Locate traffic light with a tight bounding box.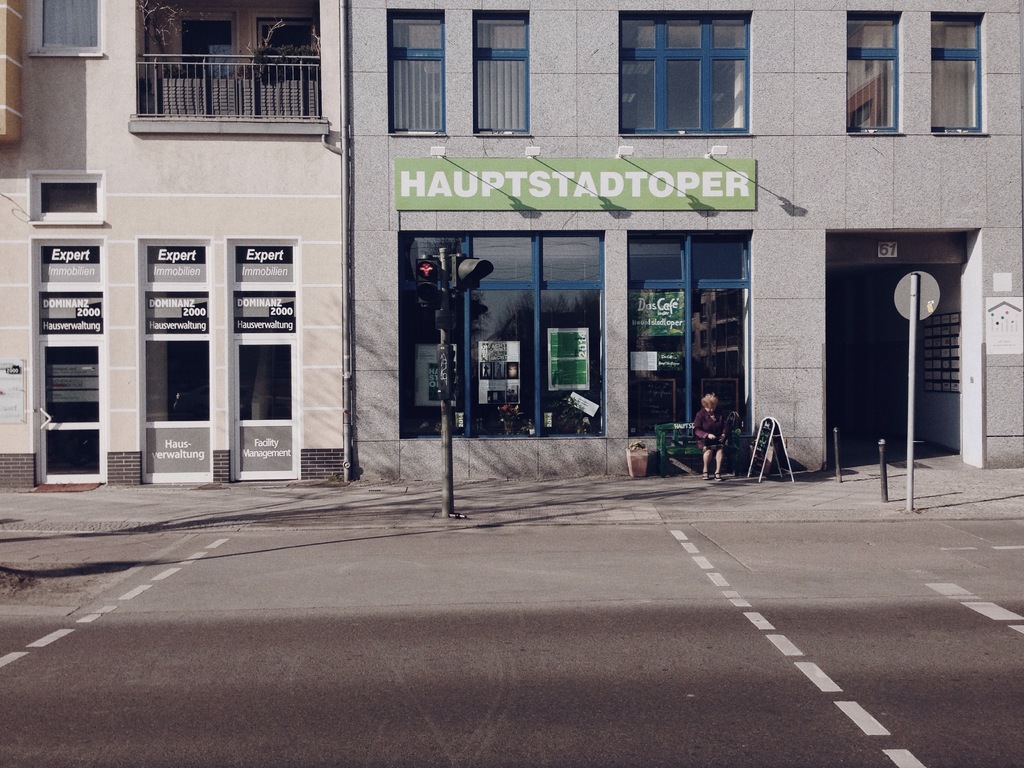
x1=413, y1=257, x2=441, y2=310.
